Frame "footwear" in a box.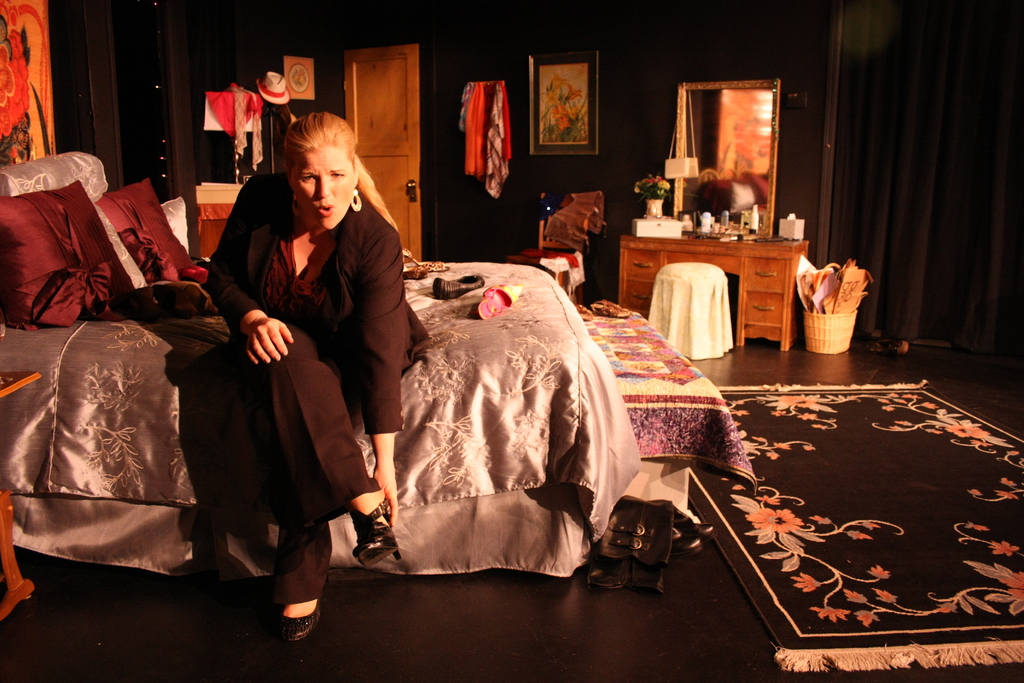
Rect(348, 484, 393, 575).
